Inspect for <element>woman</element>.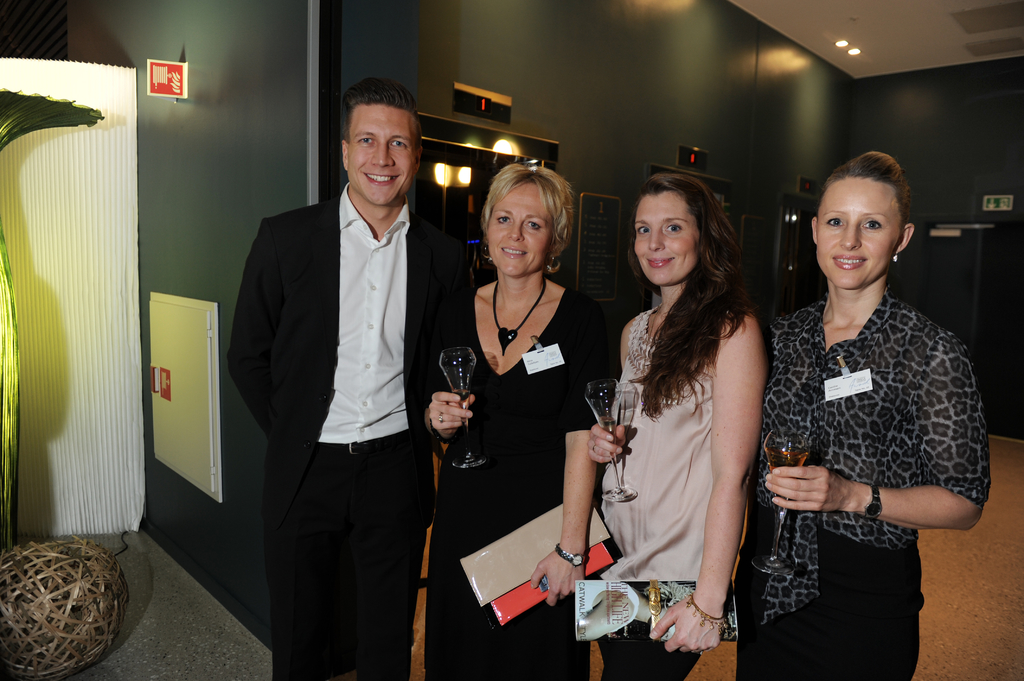
Inspection: region(581, 175, 766, 680).
